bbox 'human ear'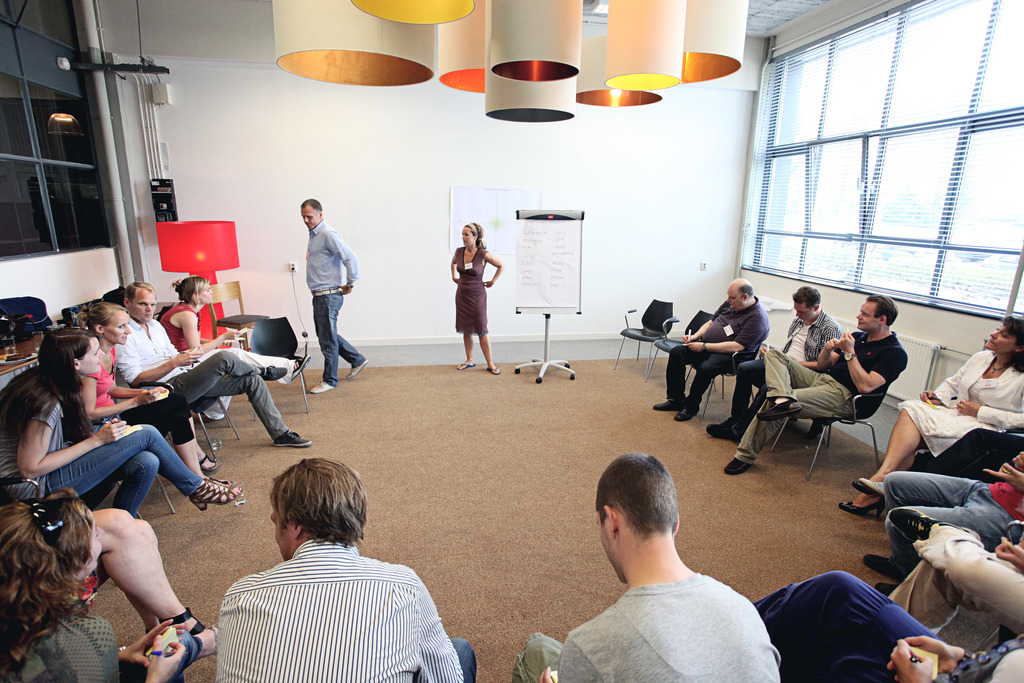
(left=125, top=298, right=130, bottom=306)
